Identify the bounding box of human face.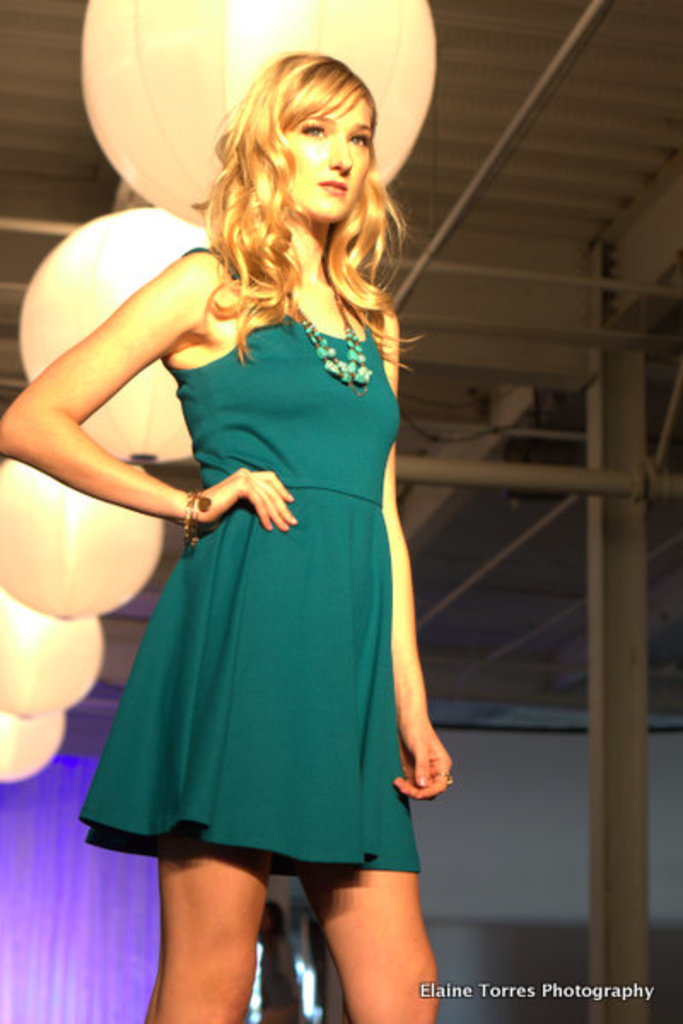
285, 84, 372, 225.
